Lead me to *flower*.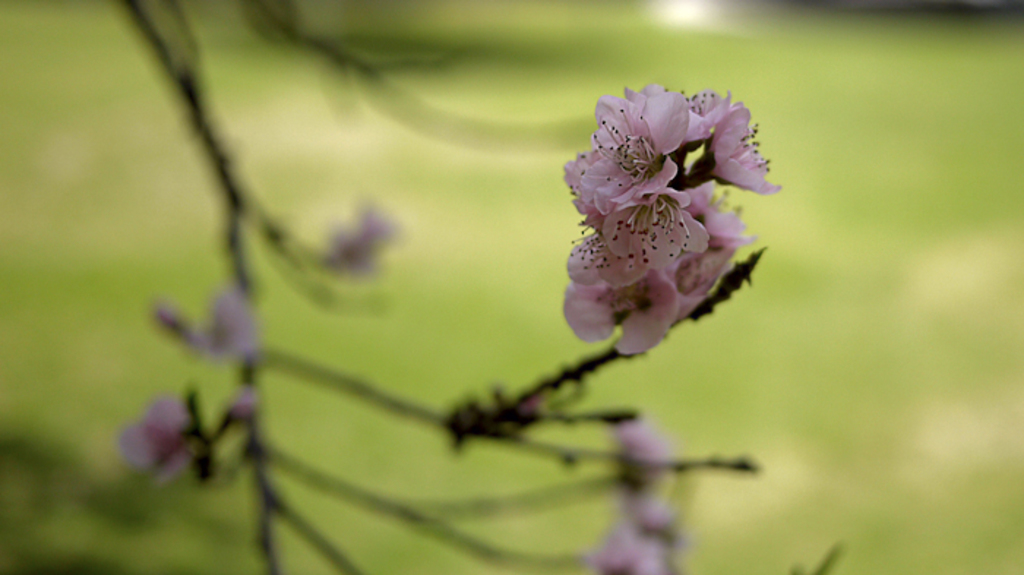
Lead to BBox(149, 285, 259, 366).
